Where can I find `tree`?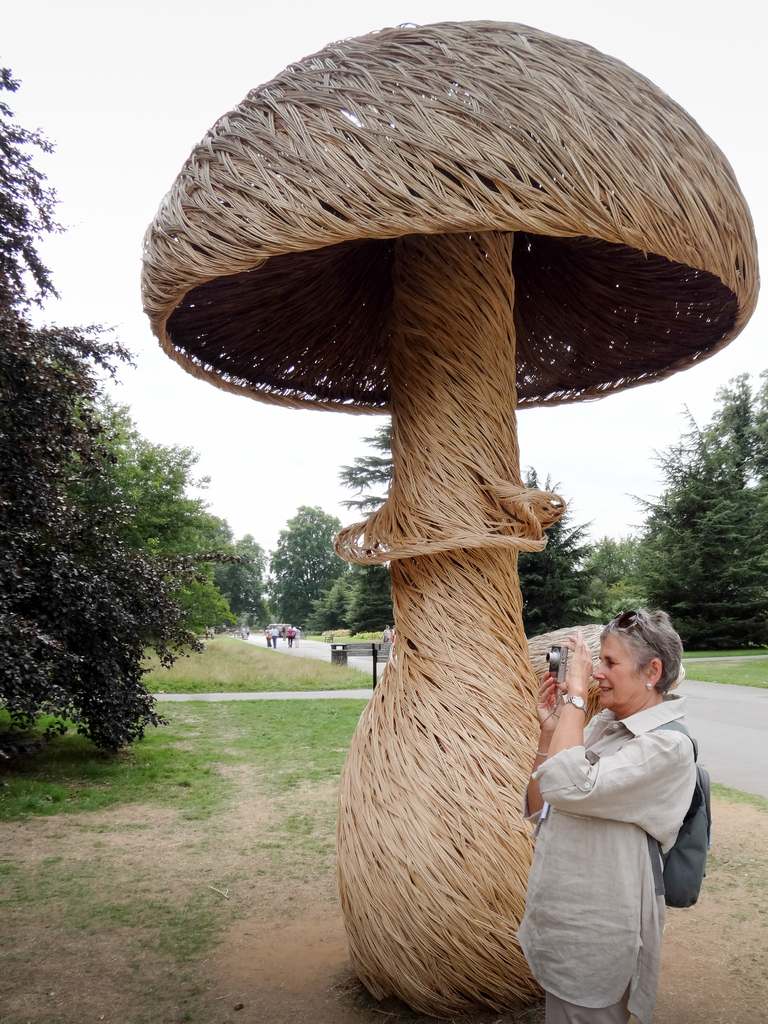
You can find it at left=516, top=474, right=635, bottom=646.
